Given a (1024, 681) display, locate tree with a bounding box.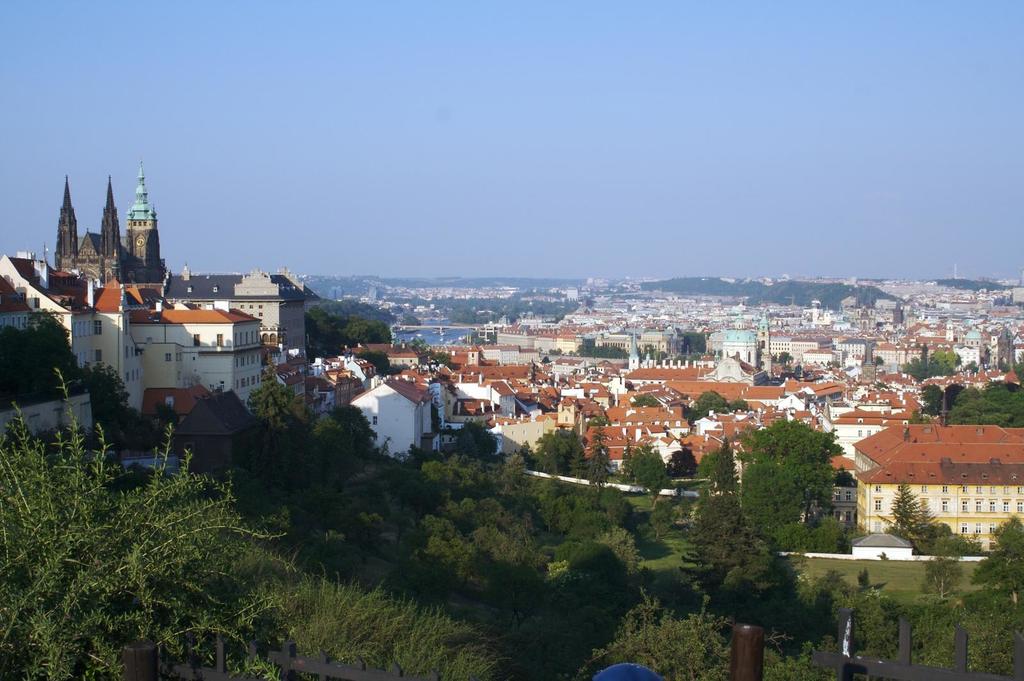
Located: (673, 355, 689, 368).
